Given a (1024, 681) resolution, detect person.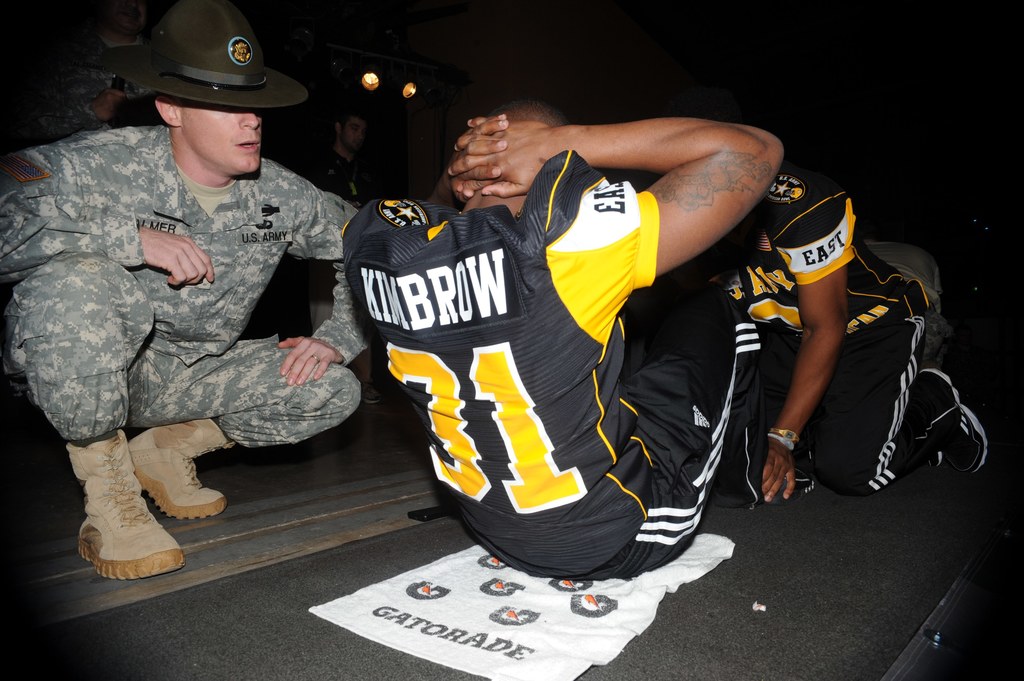
box(0, 0, 375, 588).
